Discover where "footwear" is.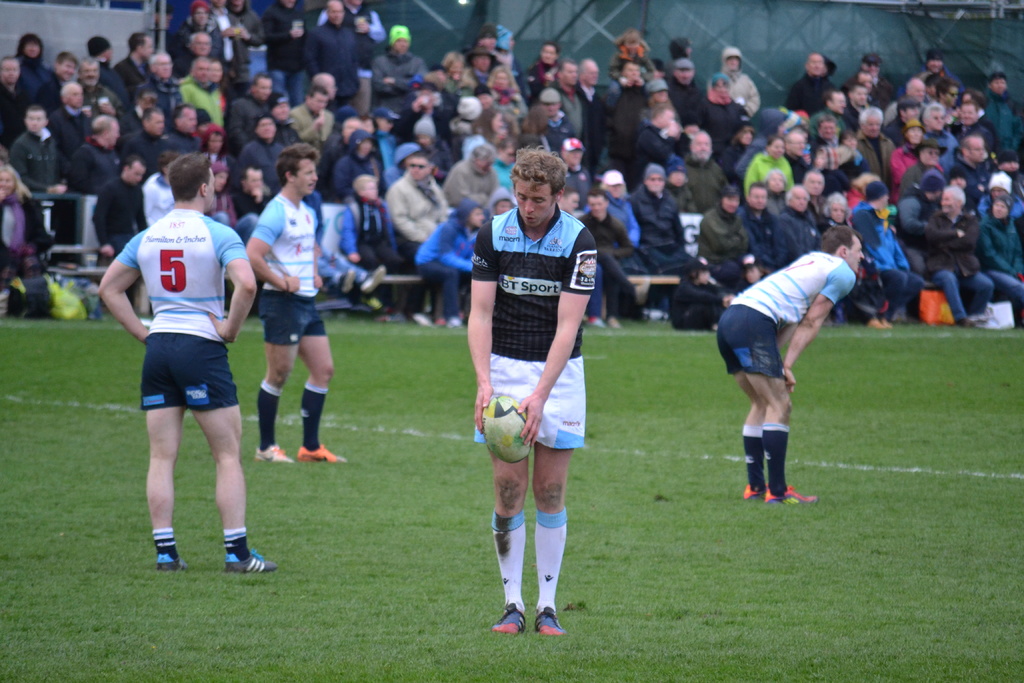
Discovered at [x1=342, y1=268, x2=356, y2=293].
